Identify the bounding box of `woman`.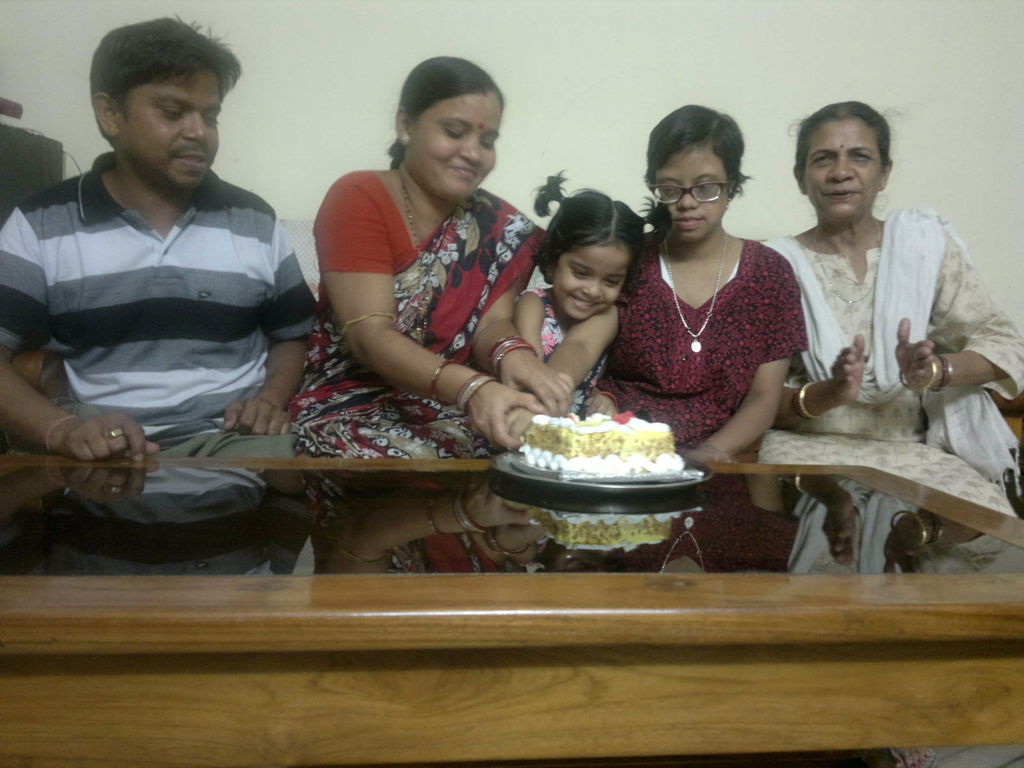
<bbox>748, 116, 1000, 541</bbox>.
